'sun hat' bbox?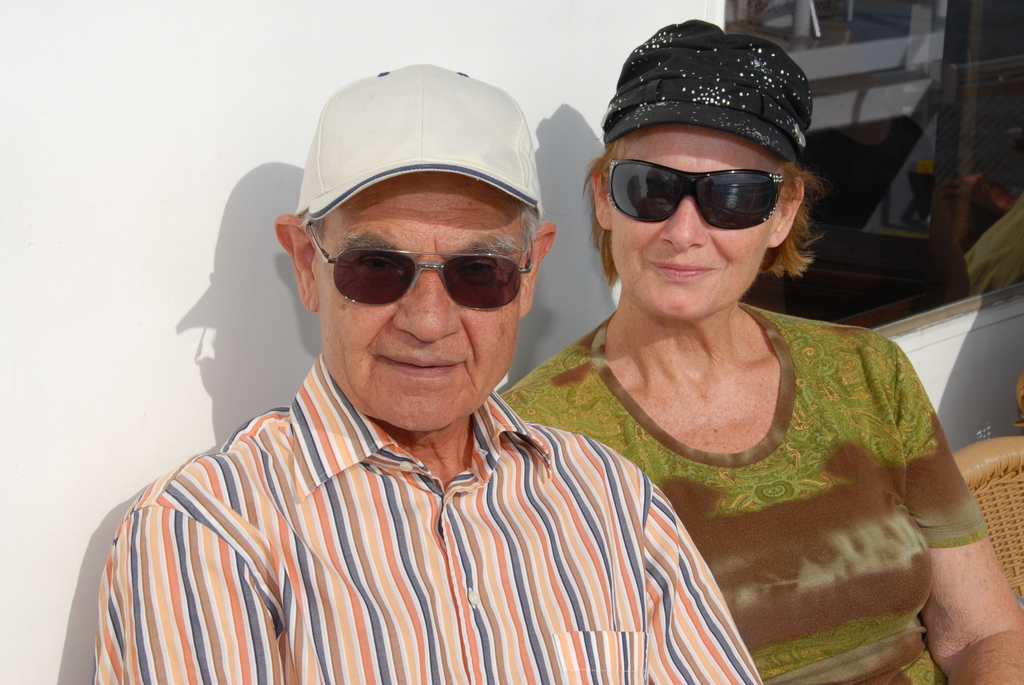
region(291, 57, 543, 221)
